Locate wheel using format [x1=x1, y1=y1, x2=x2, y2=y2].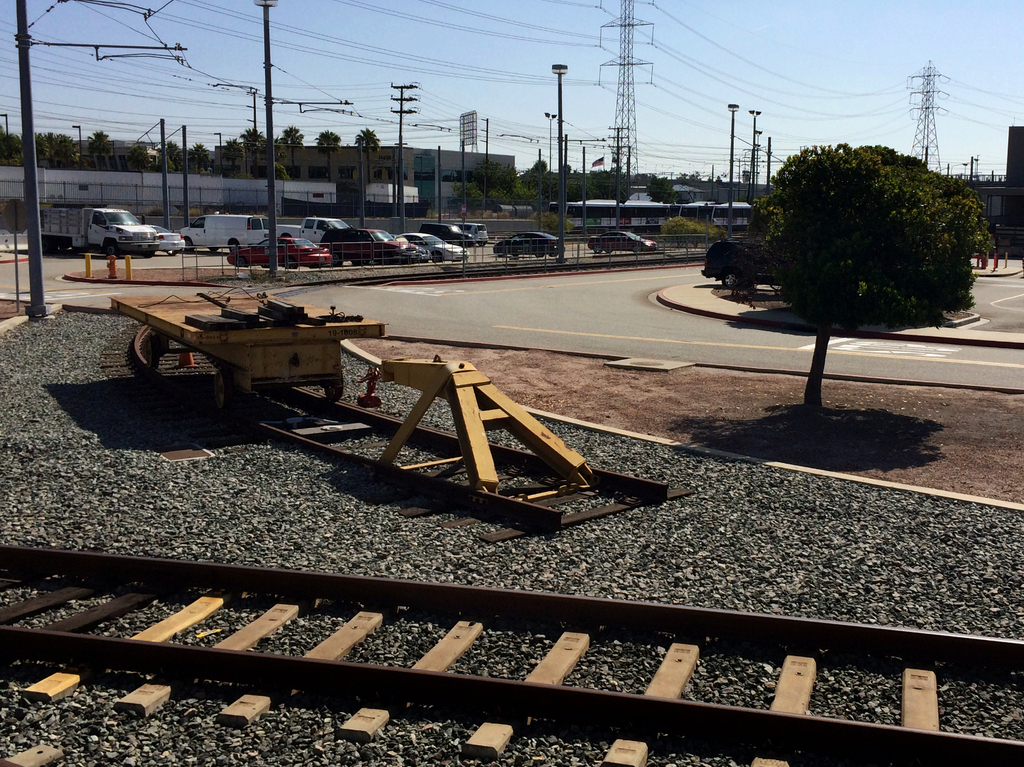
[x1=431, y1=251, x2=444, y2=266].
